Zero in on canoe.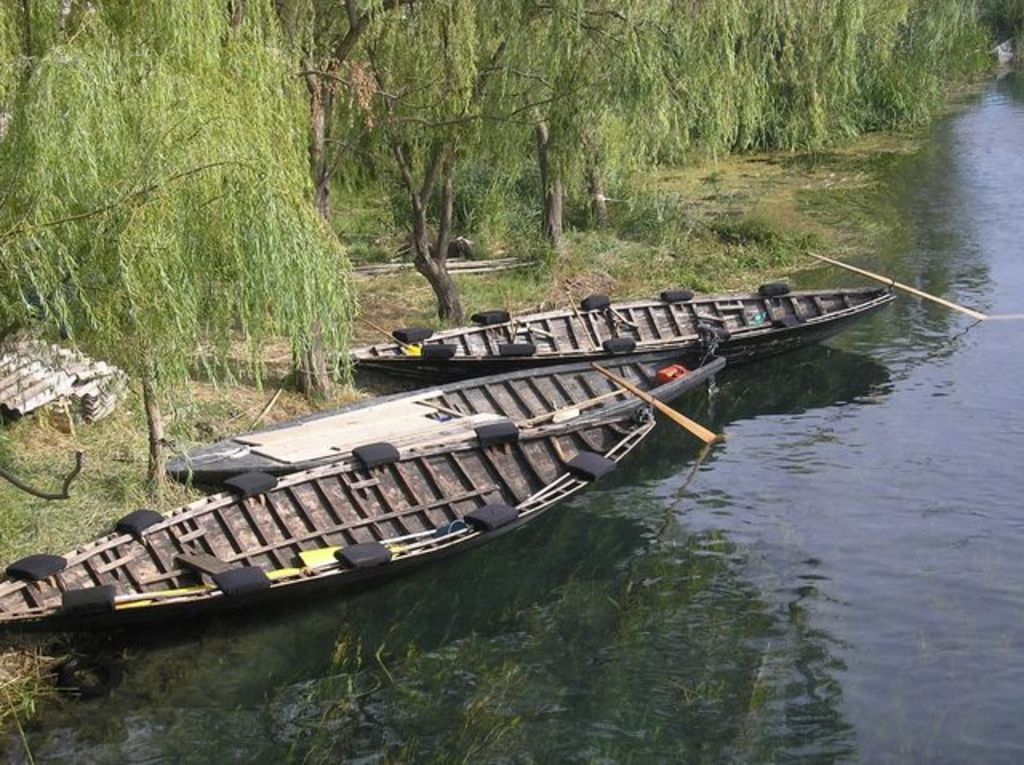
Zeroed in: {"x1": 165, "y1": 342, "x2": 733, "y2": 490}.
